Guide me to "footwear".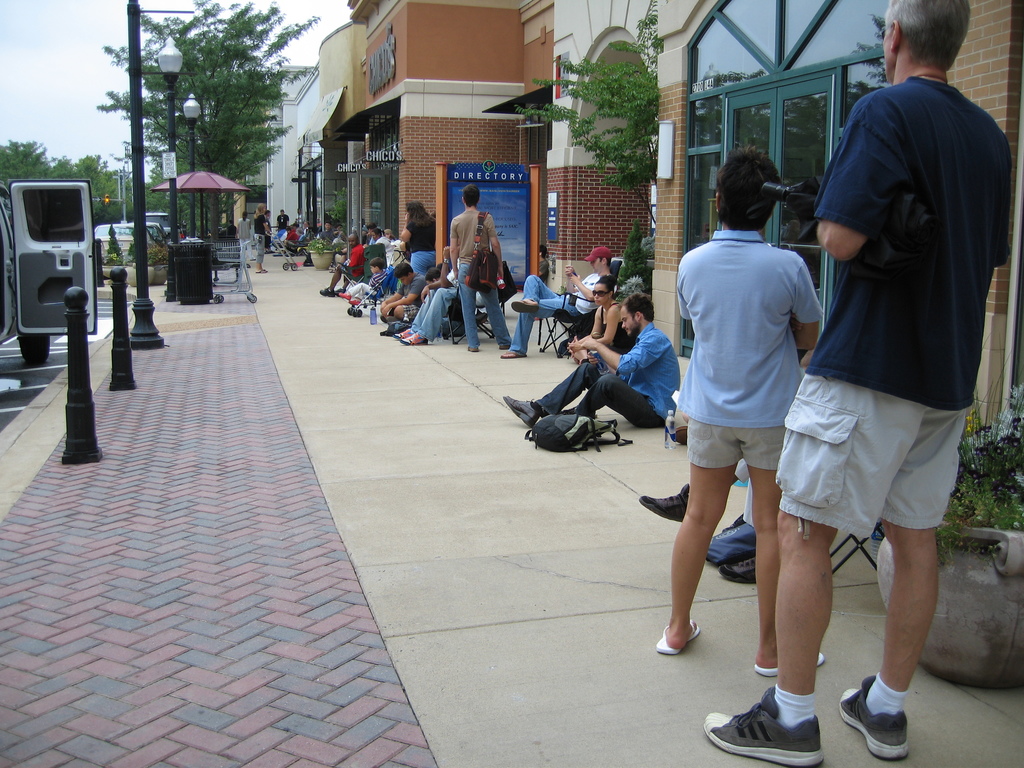
Guidance: pyautogui.locateOnScreen(255, 267, 268, 274).
